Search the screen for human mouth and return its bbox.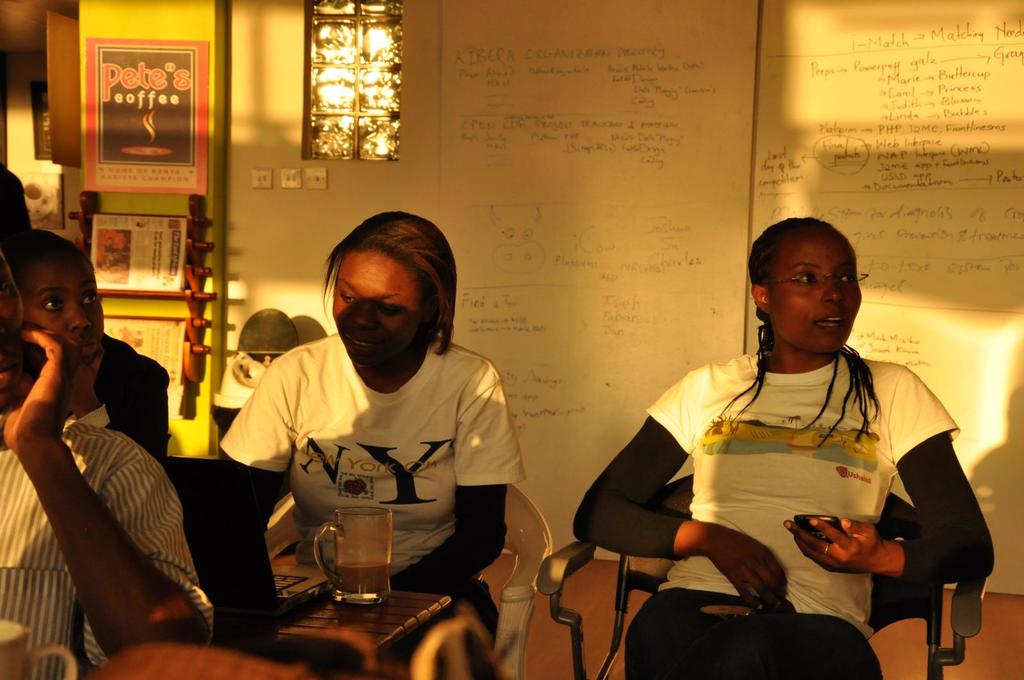
Found: box(71, 338, 100, 360).
